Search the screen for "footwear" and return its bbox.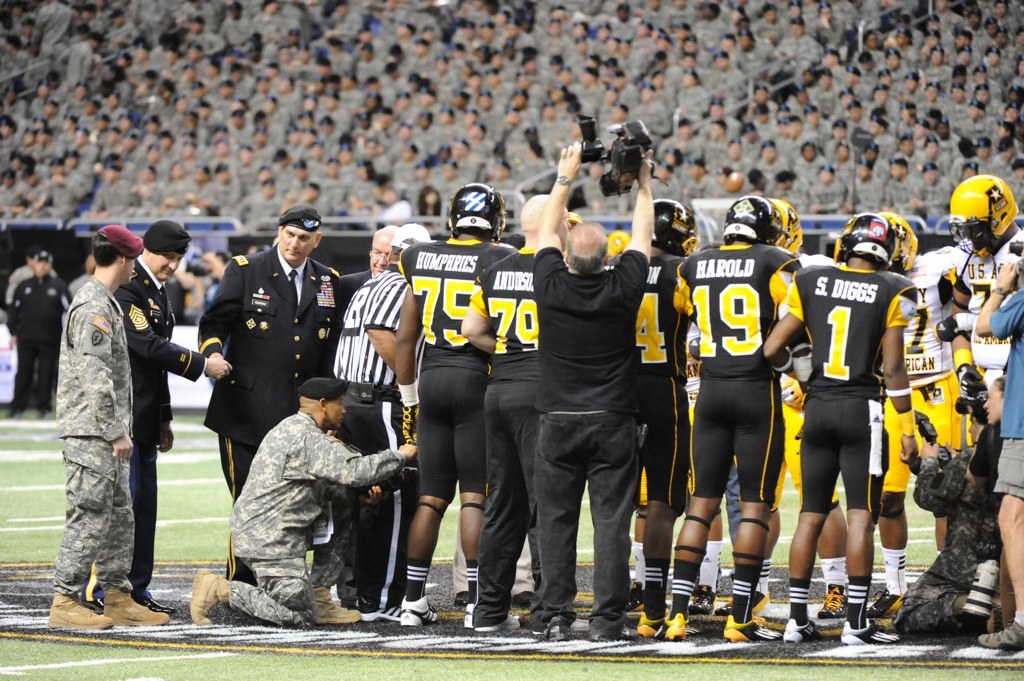
Found: box=[464, 604, 478, 629].
